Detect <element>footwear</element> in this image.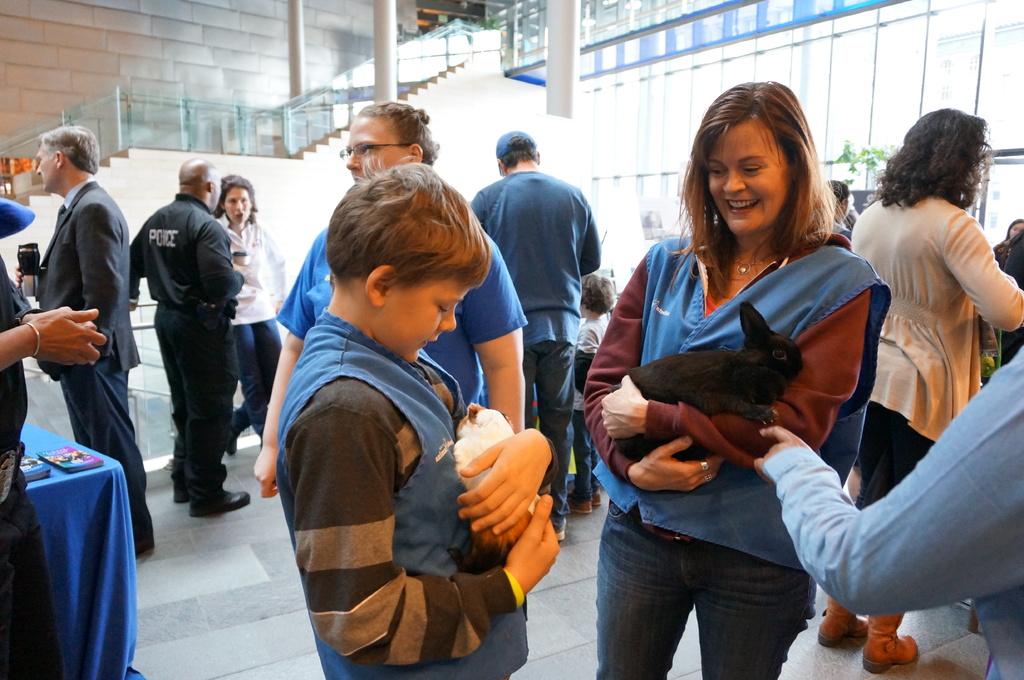
Detection: (left=589, top=491, right=601, bottom=506).
